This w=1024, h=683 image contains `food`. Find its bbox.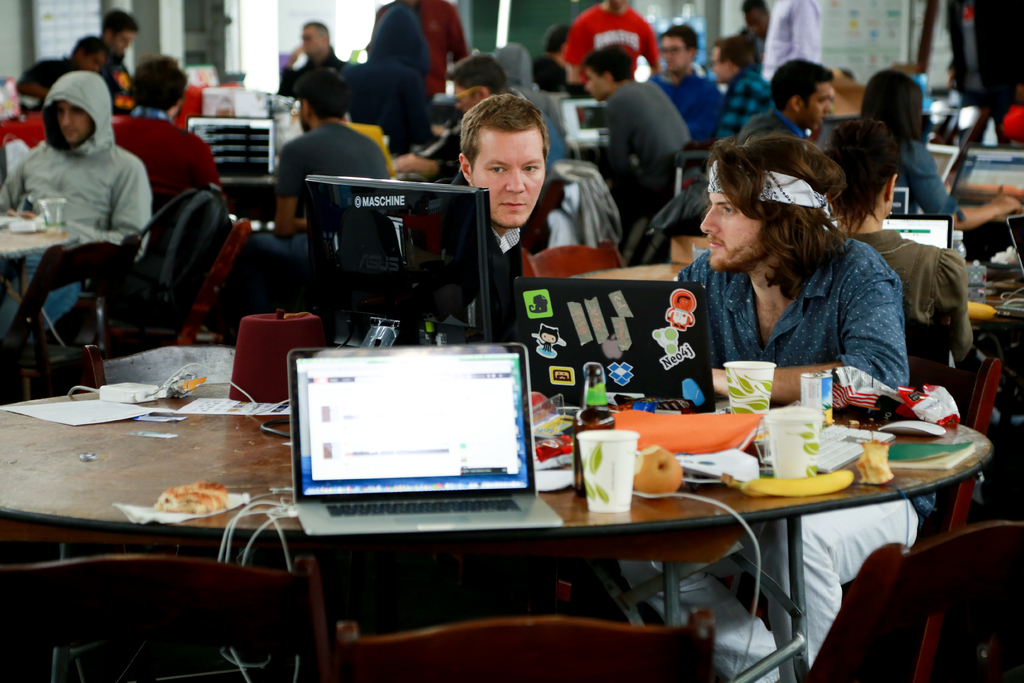
select_region(968, 300, 998, 322).
